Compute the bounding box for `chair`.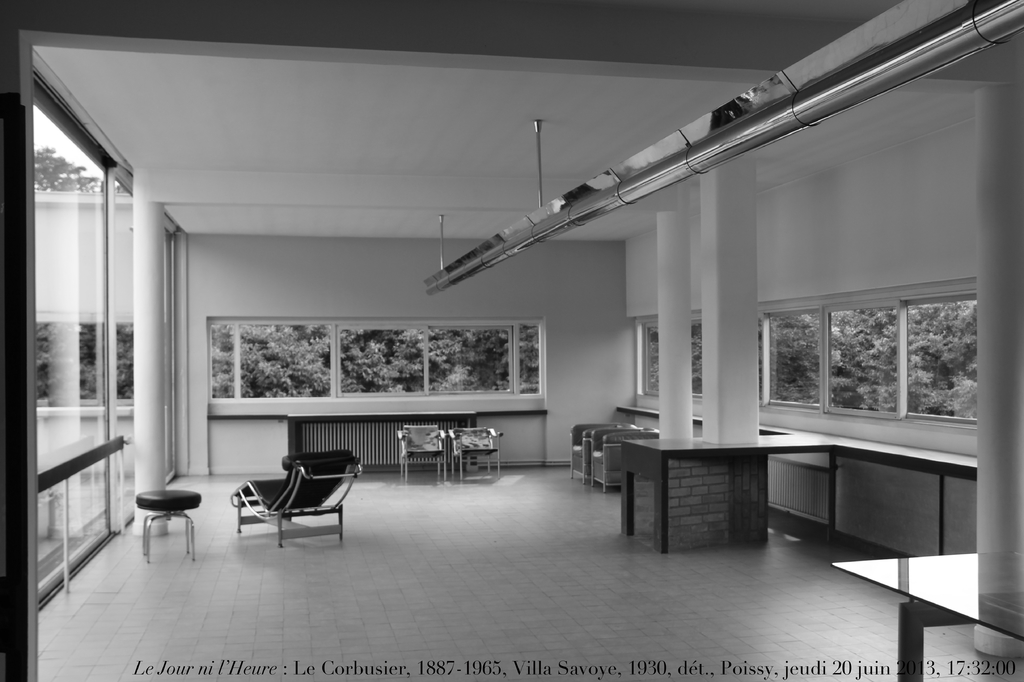
448:428:502:488.
